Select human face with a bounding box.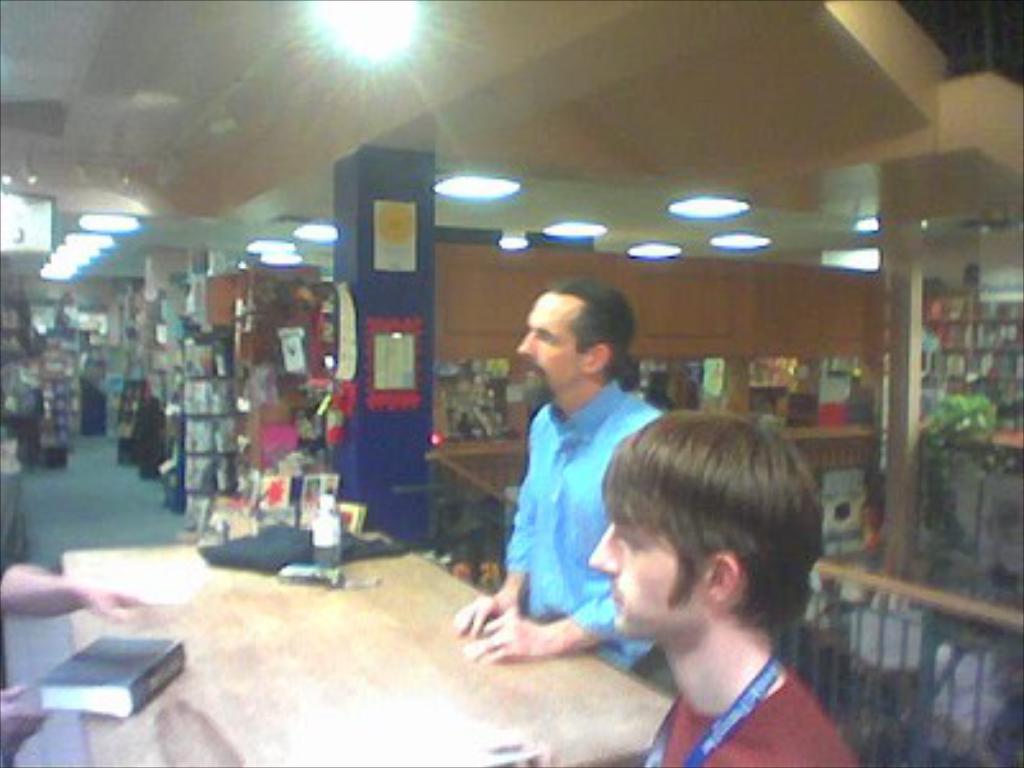
(x1=584, y1=507, x2=707, y2=640).
